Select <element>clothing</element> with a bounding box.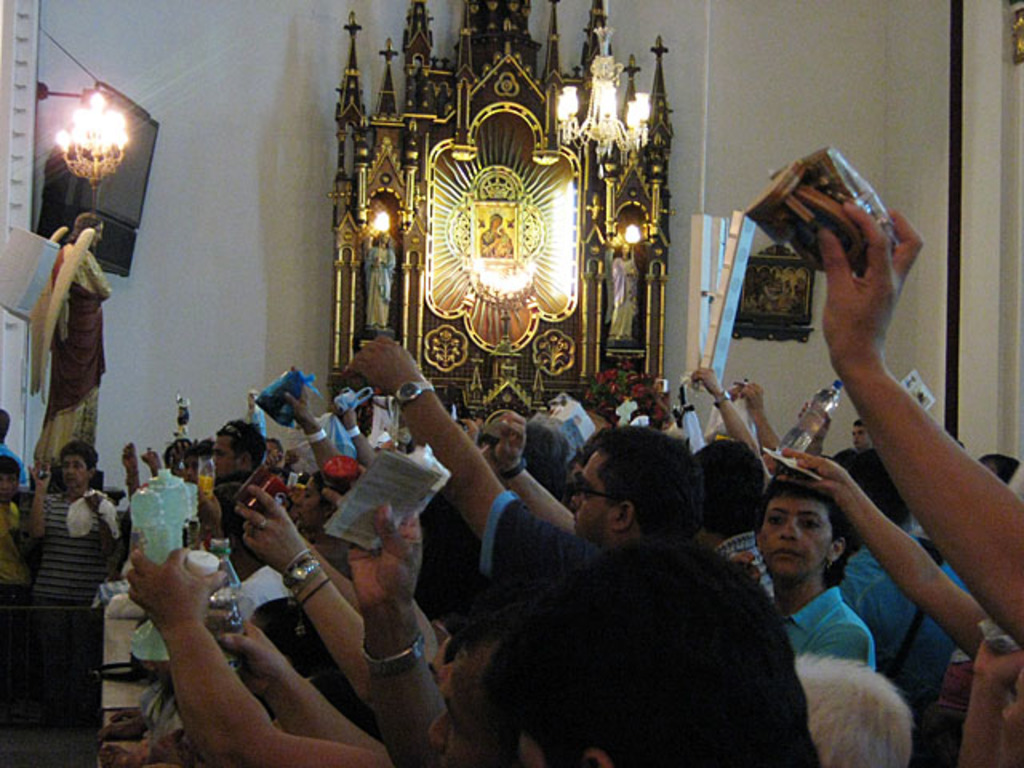
(784, 582, 878, 667).
